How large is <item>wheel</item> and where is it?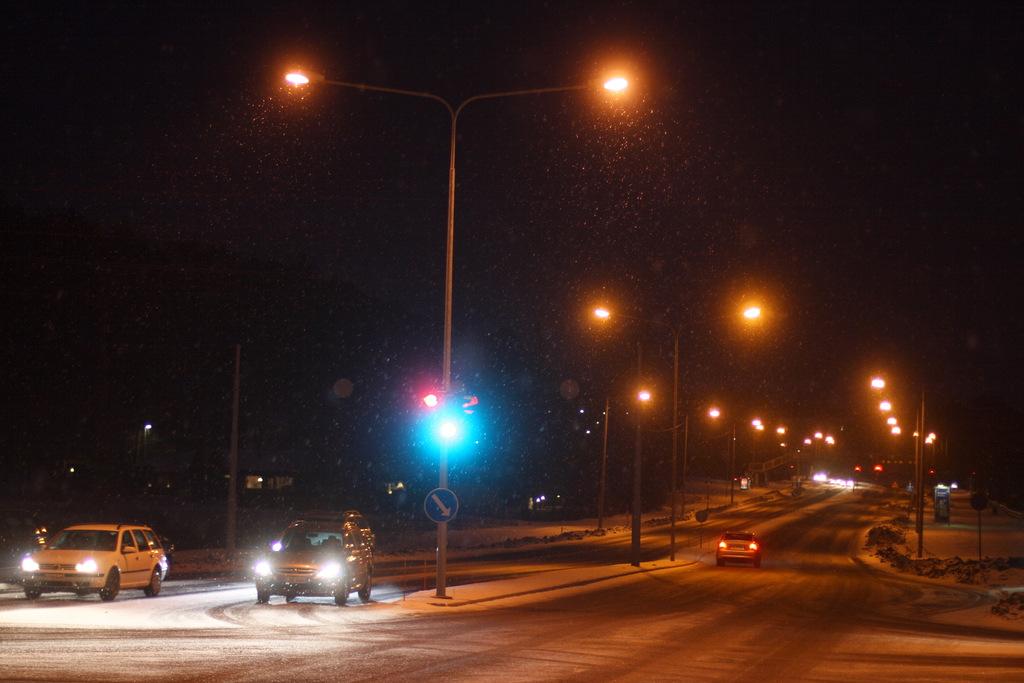
Bounding box: left=26, top=589, right=42, bottom=600.
